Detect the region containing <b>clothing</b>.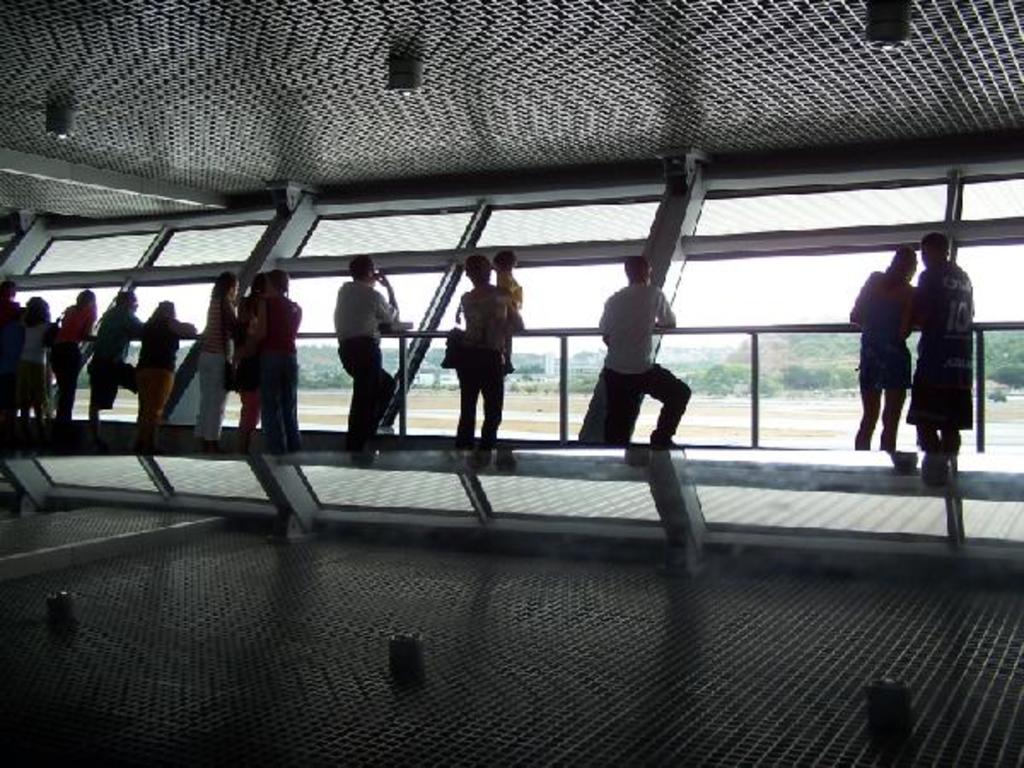
<bbox>903, 258, 980, 432</bbox>.
